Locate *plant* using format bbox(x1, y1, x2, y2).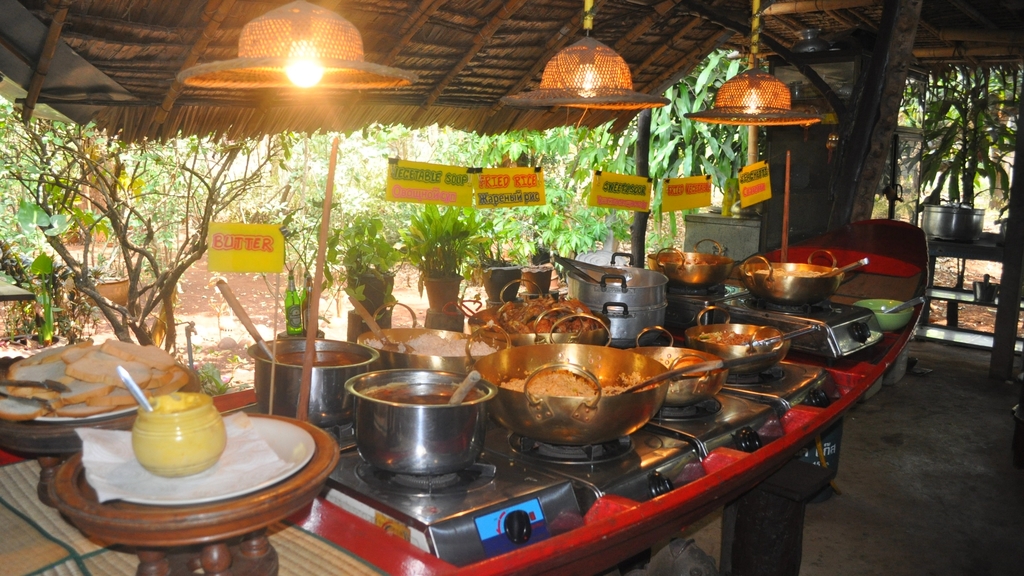
bbox(326, 212, 400, 314).
